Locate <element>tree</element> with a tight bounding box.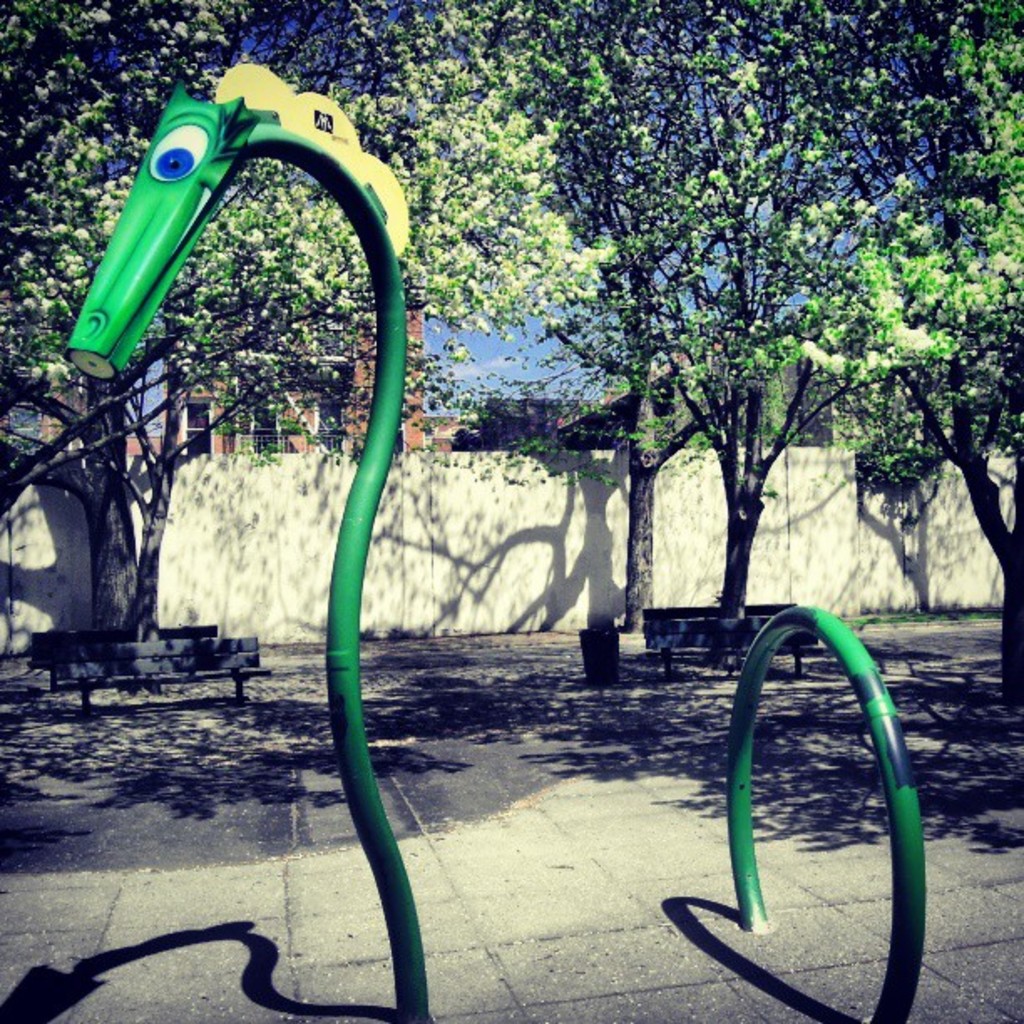
BBox(0, 57, 499, 855).
